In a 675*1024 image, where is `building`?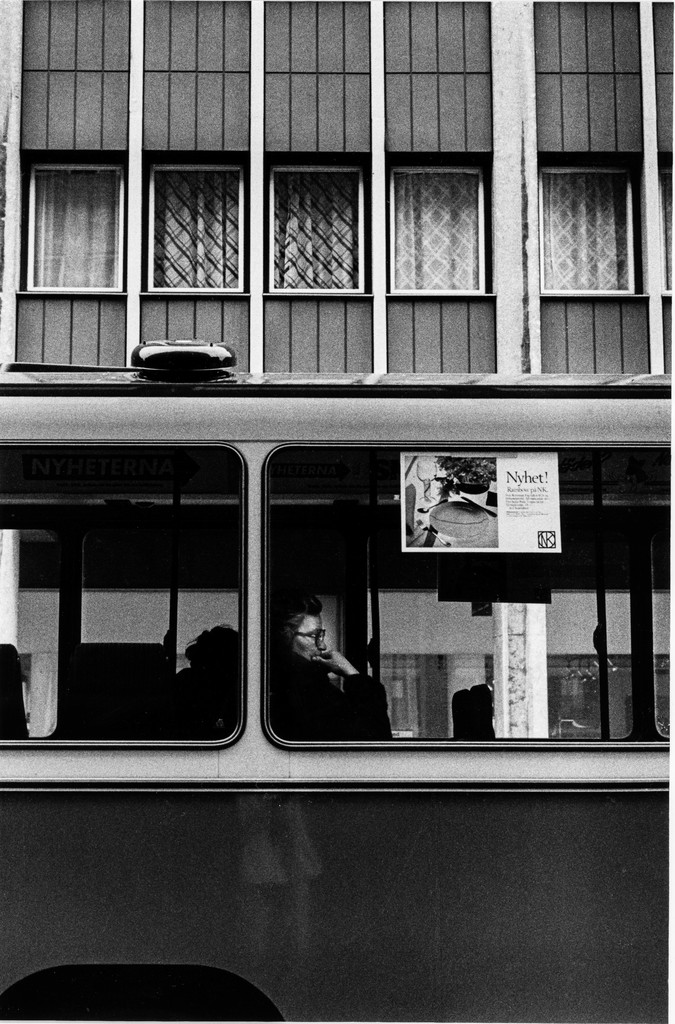
select_region(0, 0, 674, 384).
